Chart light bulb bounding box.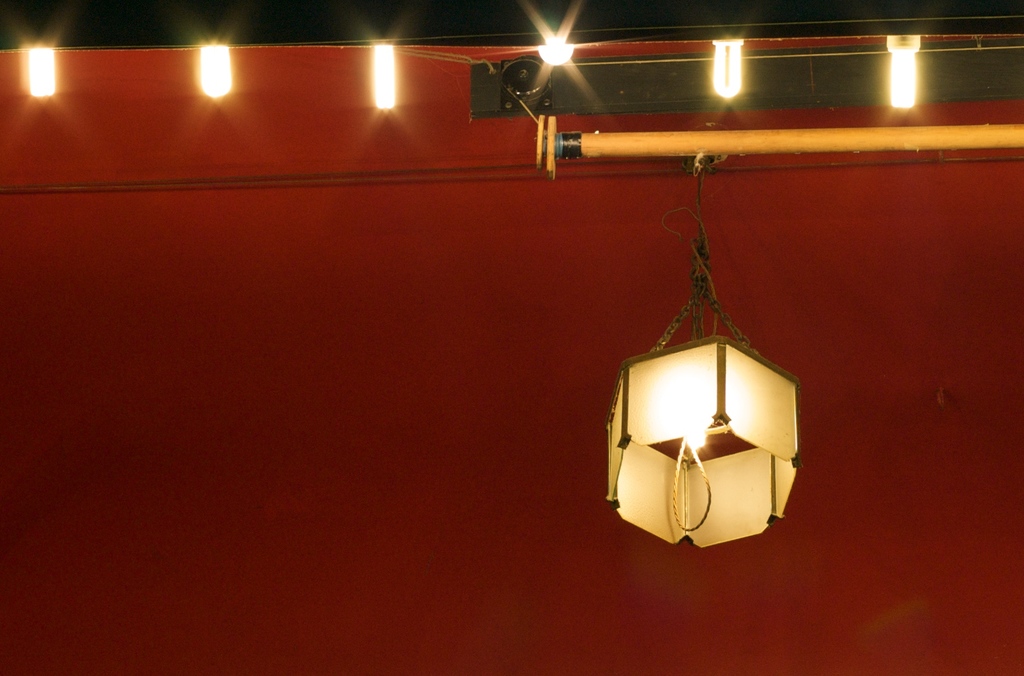
Charted: [197,44,234,97].
